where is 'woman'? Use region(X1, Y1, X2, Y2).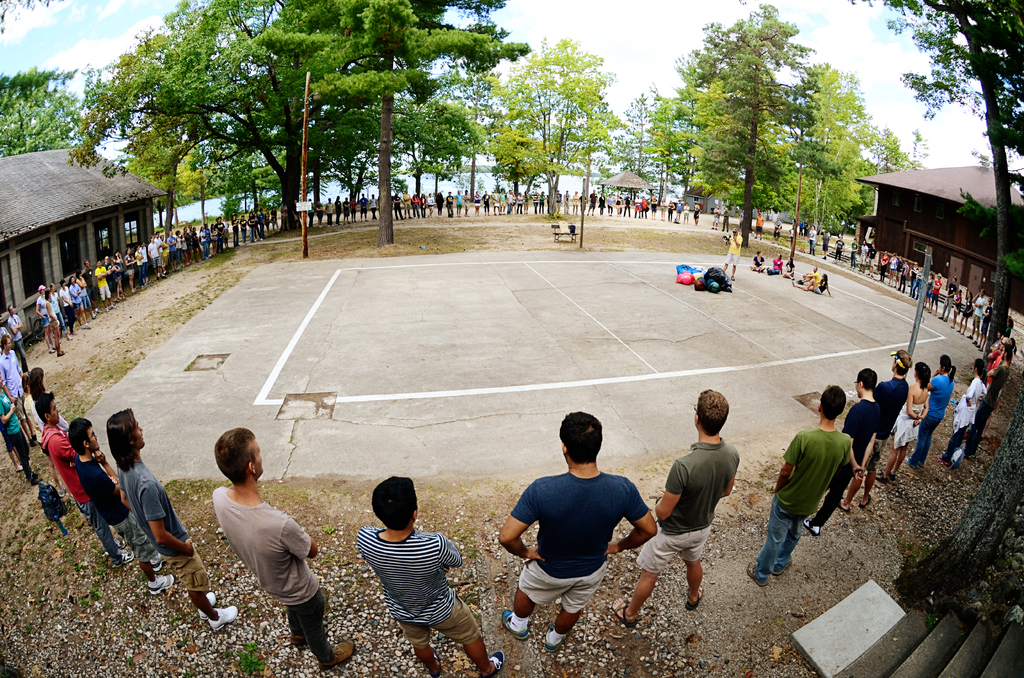
region(950, 291, 971, 327).
